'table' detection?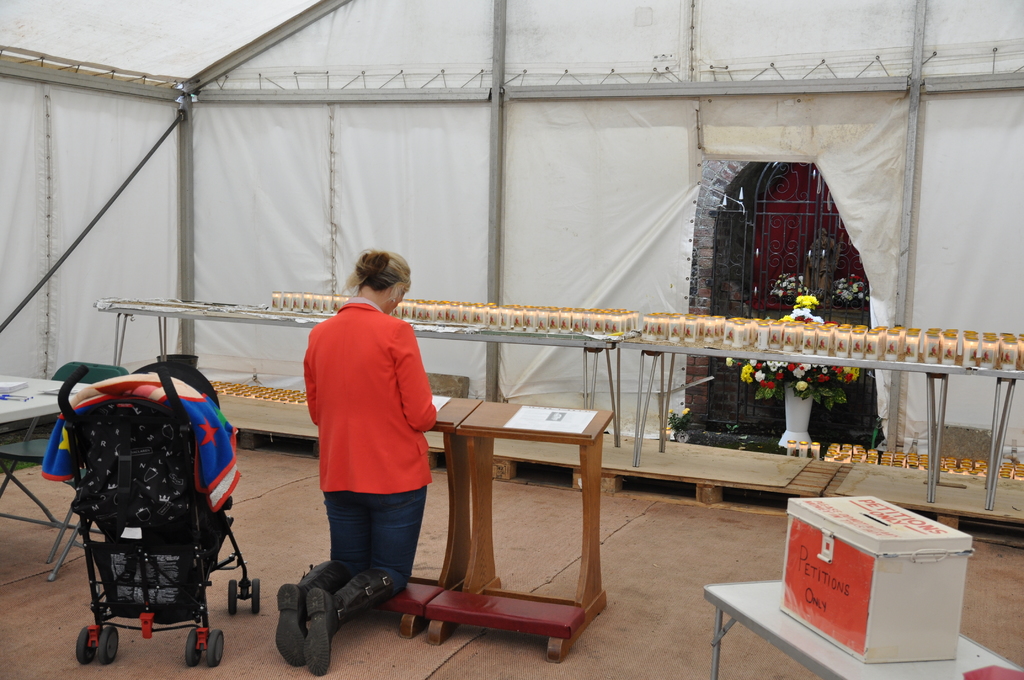
700:578:1023:679
